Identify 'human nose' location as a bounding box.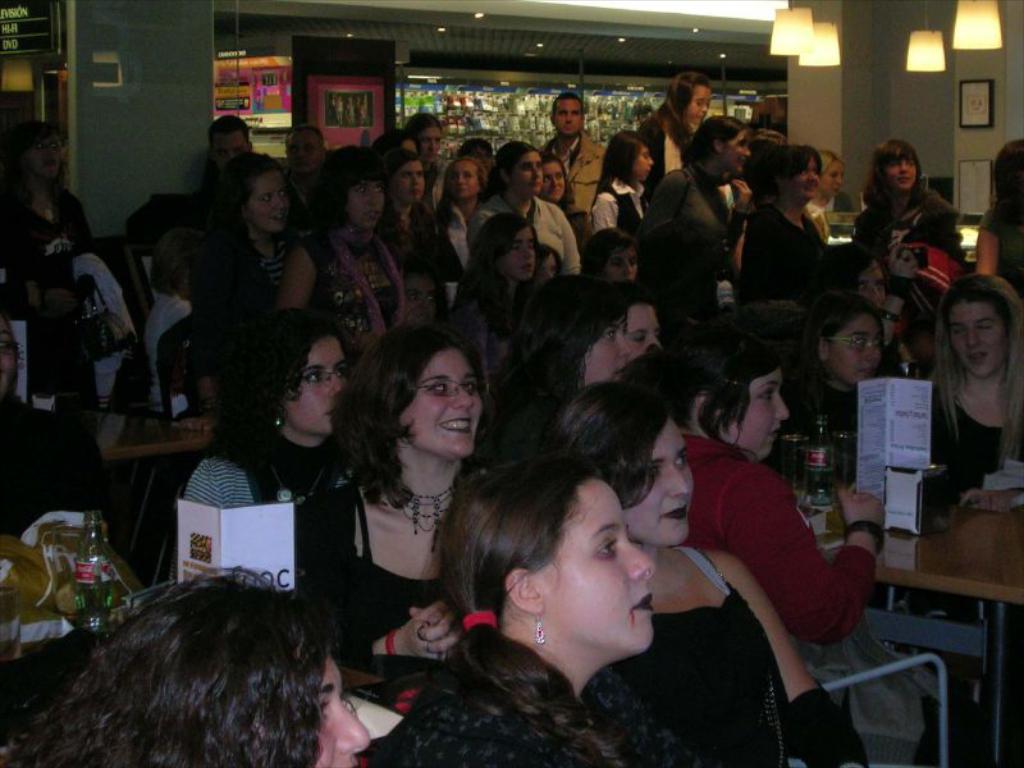
crop(335, 700, 366, 753).
